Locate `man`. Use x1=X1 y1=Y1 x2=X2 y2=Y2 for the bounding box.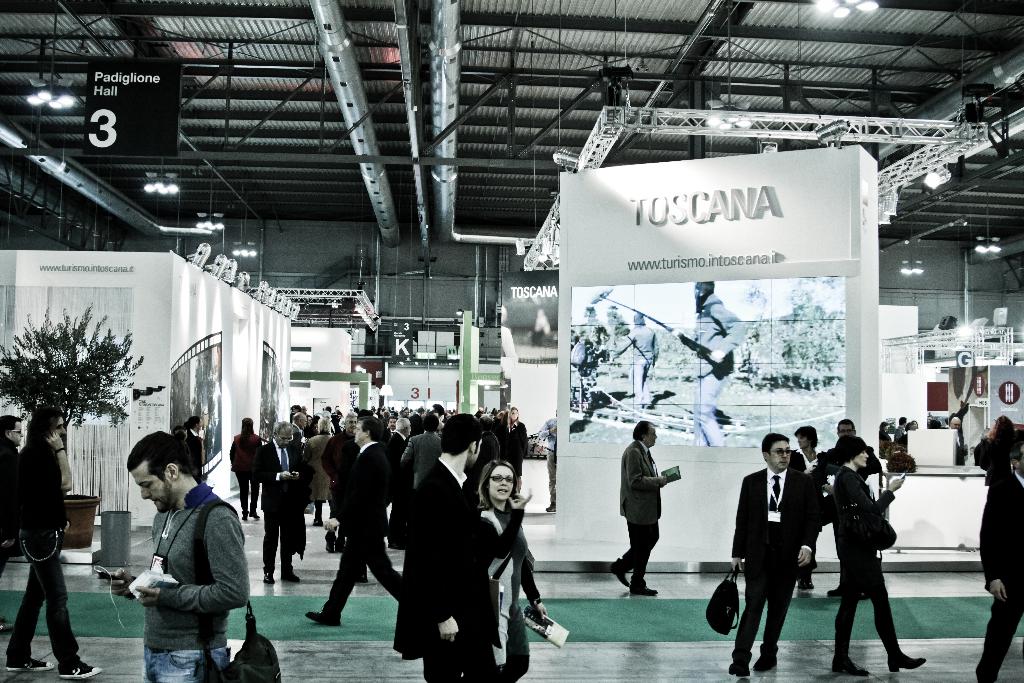
x1=321 y1=409 x2=357 y2=528.
